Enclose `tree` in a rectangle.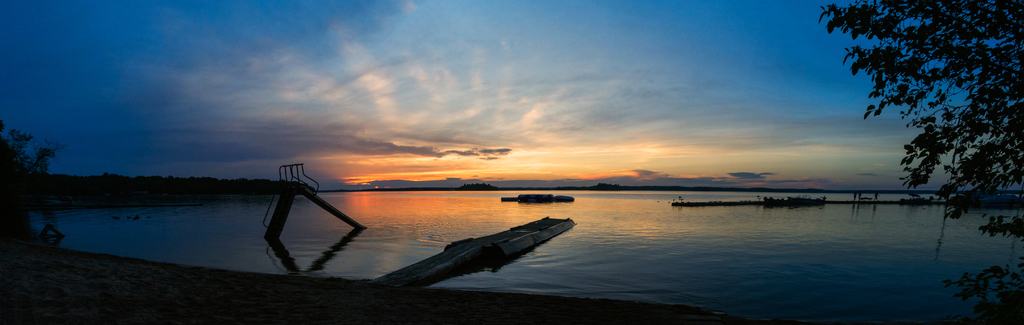
locate(0, 124, 61, 324).
